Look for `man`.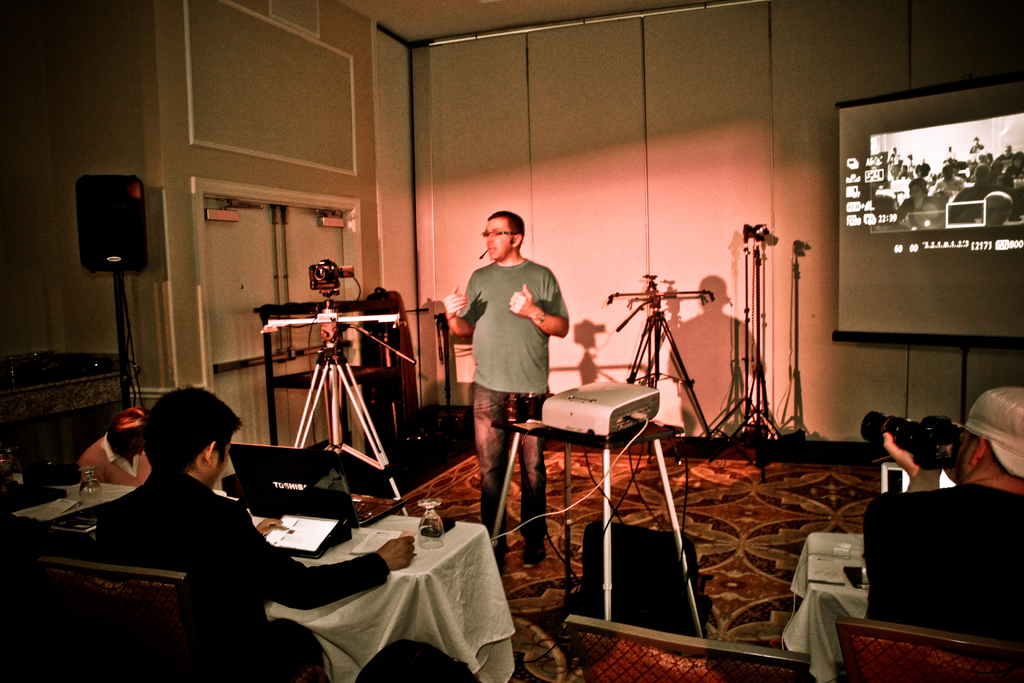
Found: (left=86, top=393, right=420, bottom=681).
